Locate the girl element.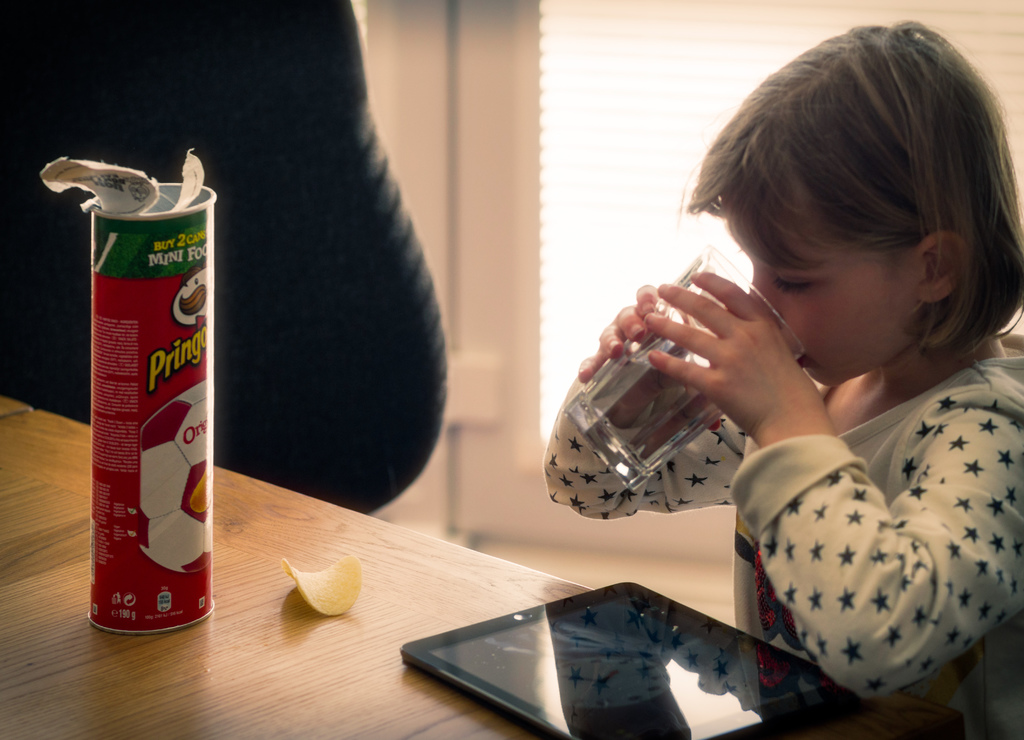
Element bbox: 541 17 1023 739.
